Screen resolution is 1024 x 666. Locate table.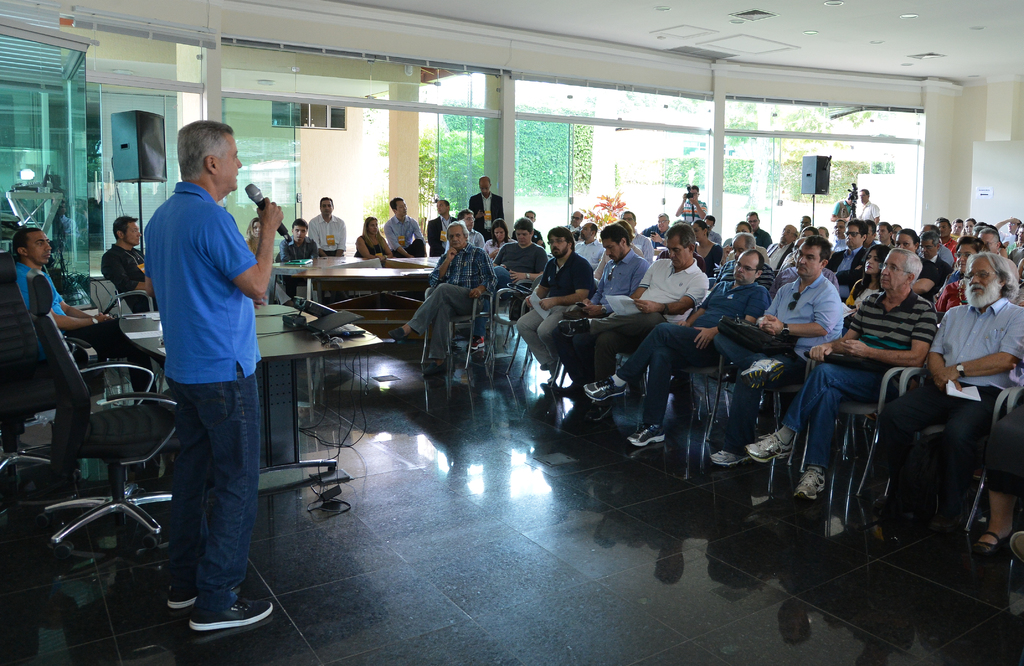
<box>114,298,379,478</box>.
